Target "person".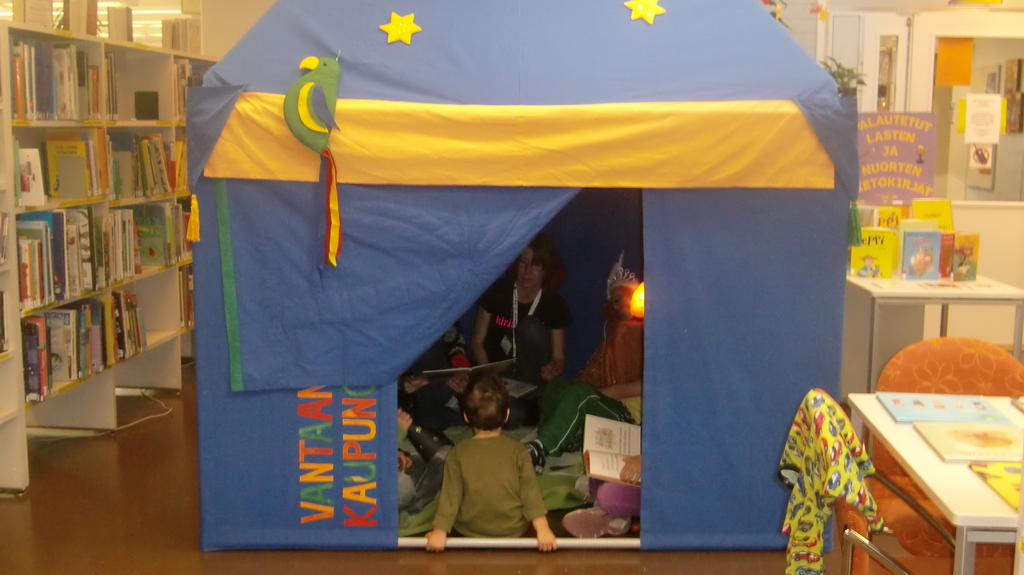
Target region: 553 371 642 454.
